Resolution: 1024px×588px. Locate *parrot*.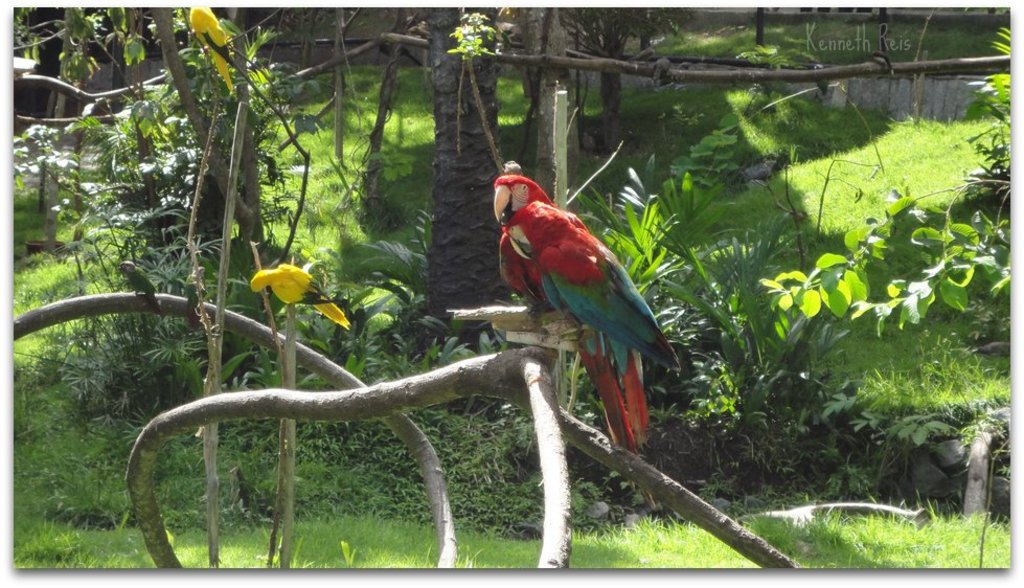
l=185, t=2, r=243, b=95.
